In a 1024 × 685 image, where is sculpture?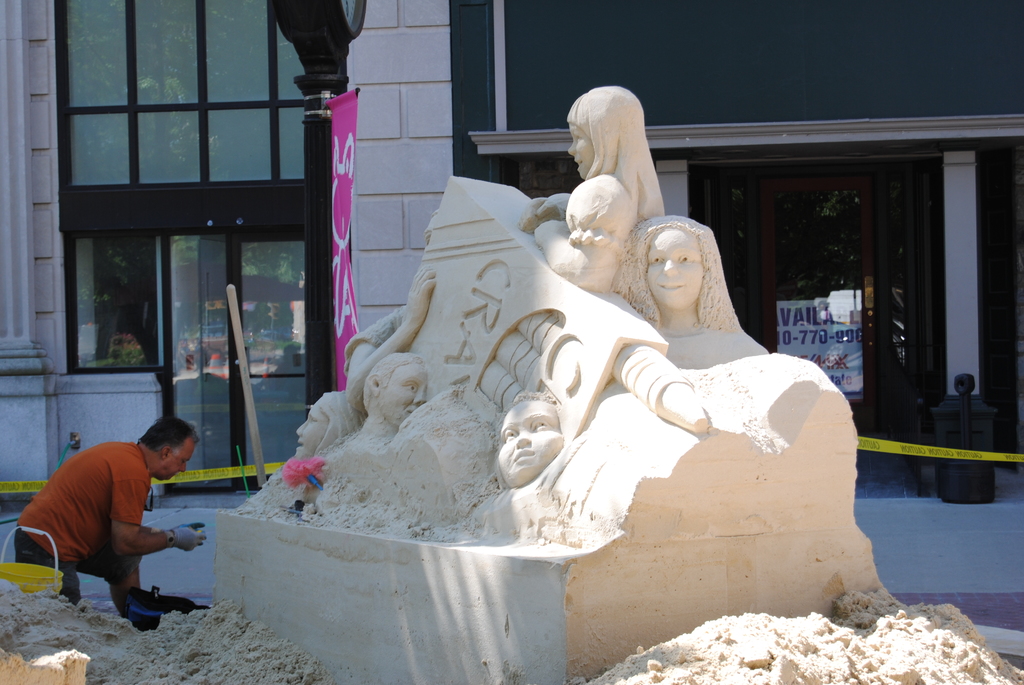
bbox=(496, 395, 575, 484).
